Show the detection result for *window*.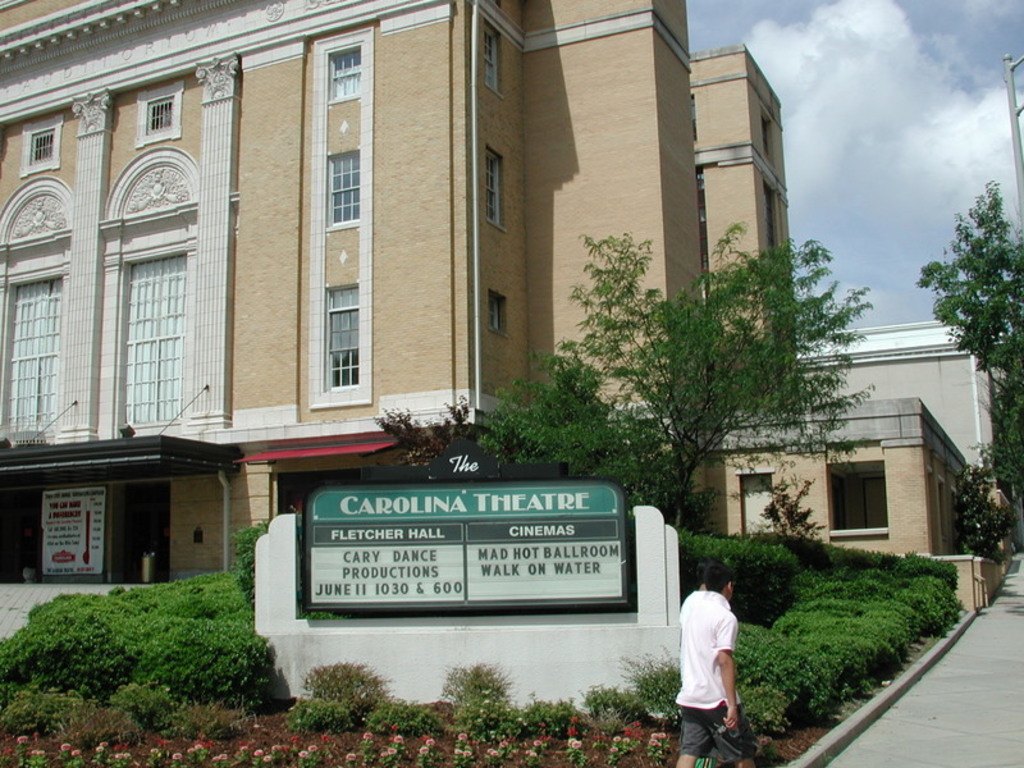
bbox=(8, 115, 67, 178).
